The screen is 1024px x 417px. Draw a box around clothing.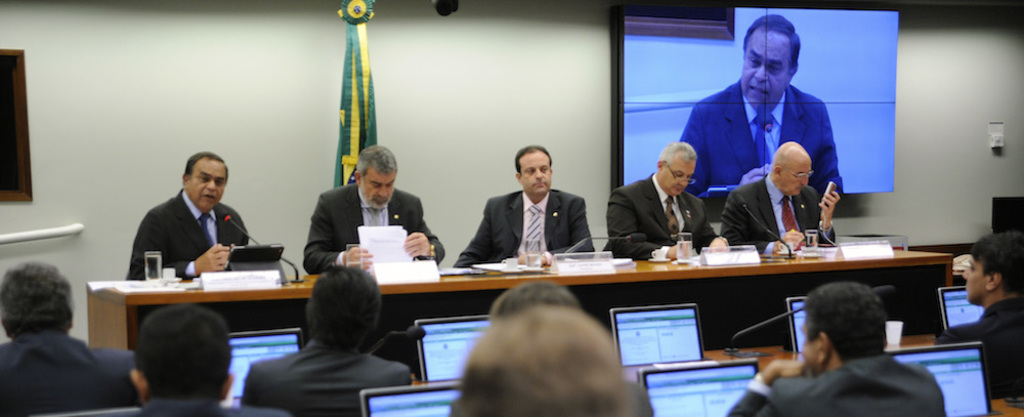
[611, 174, 716, 252].
